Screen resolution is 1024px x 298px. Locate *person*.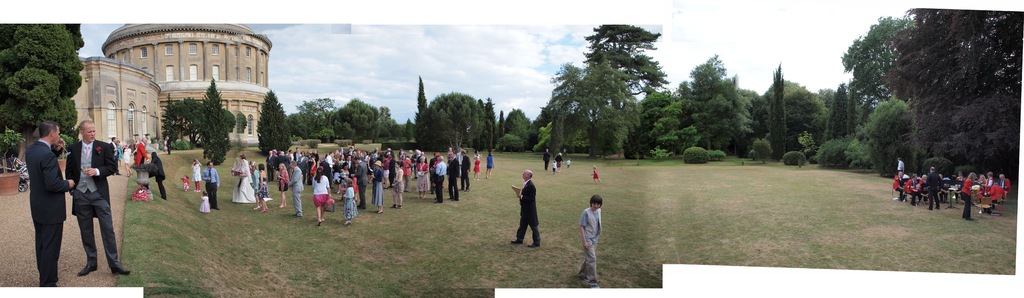
bbox(150, 151, 165, 200).
